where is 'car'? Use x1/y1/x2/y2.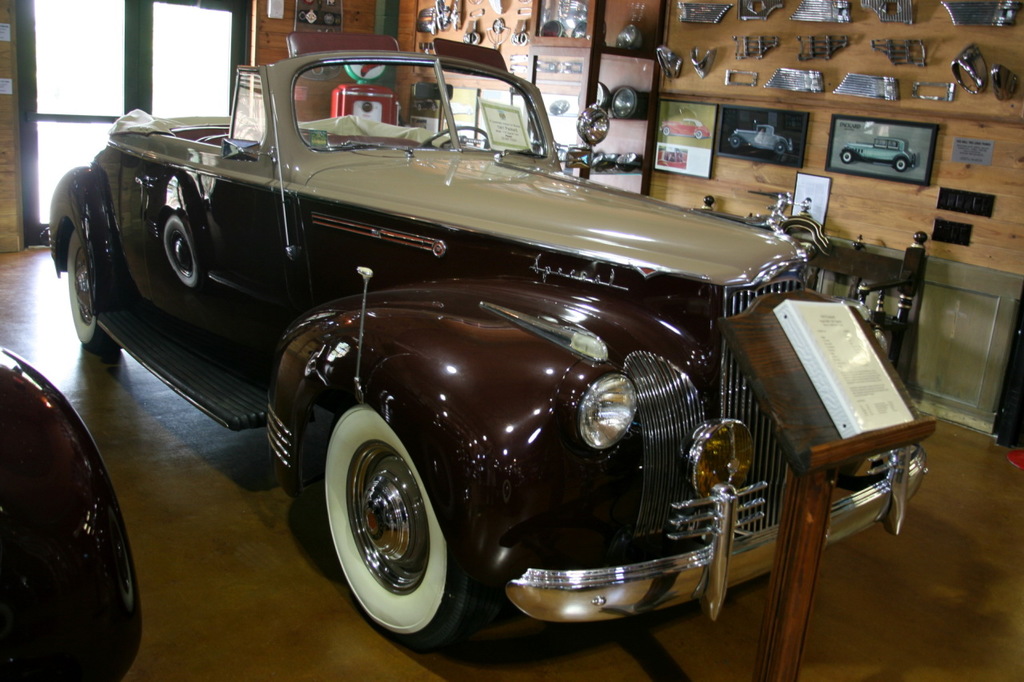
728/119/794/154.
